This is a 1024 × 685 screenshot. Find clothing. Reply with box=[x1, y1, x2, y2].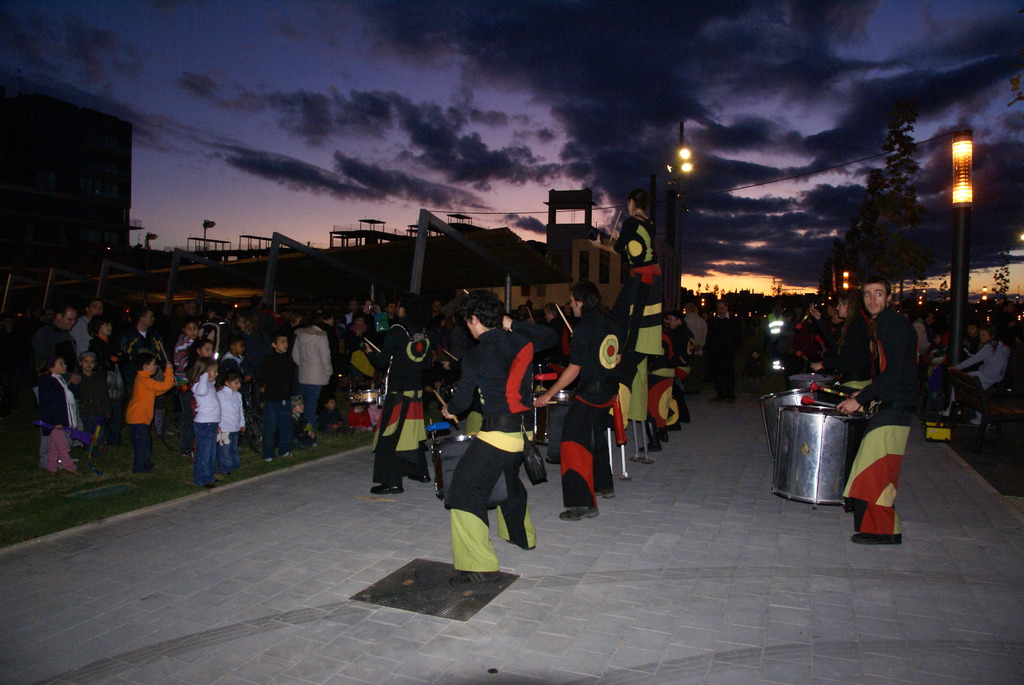
box=[563, 308, 621, 512].
